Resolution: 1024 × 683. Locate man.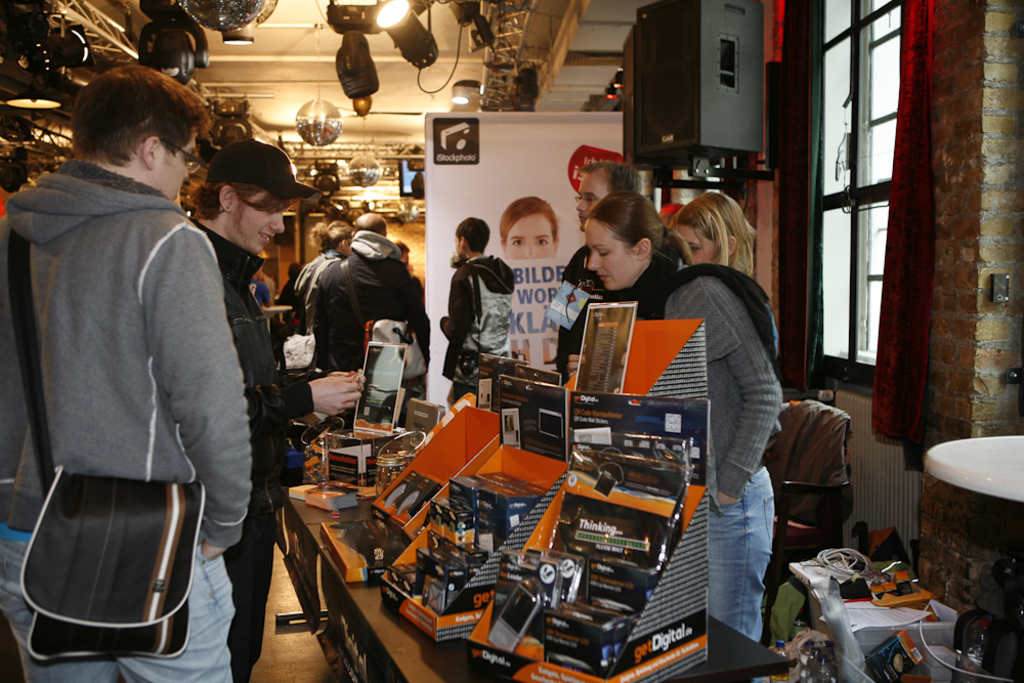
left=0, top=69, right=238, bottom=682.
